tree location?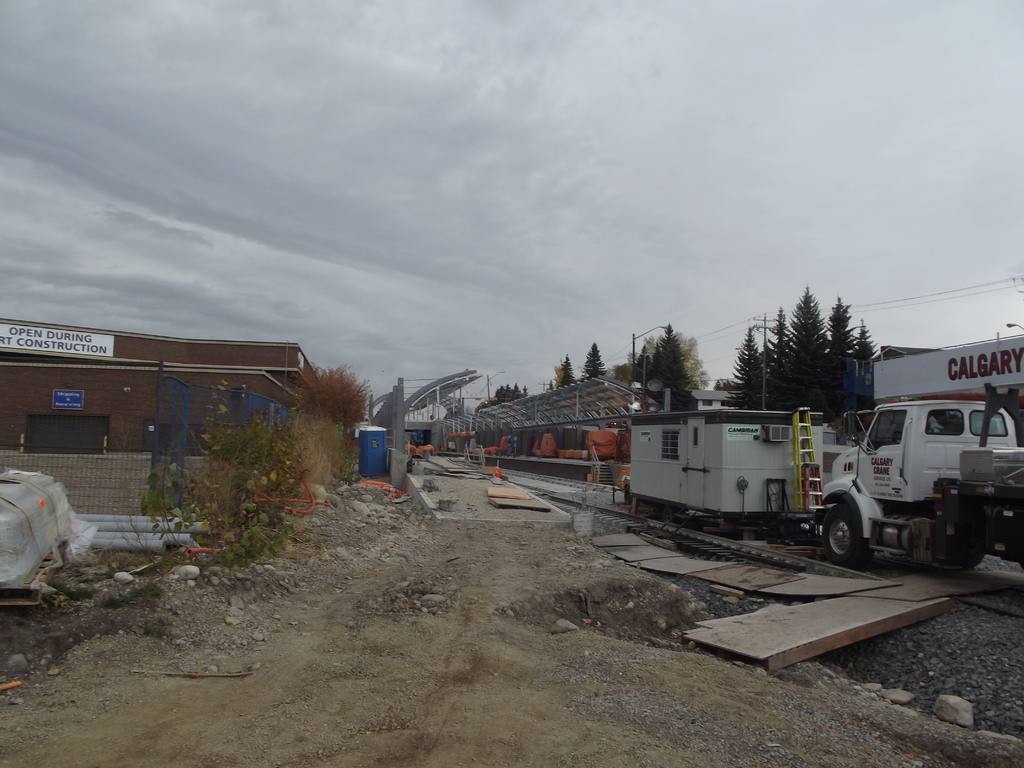
621 320 710 402
